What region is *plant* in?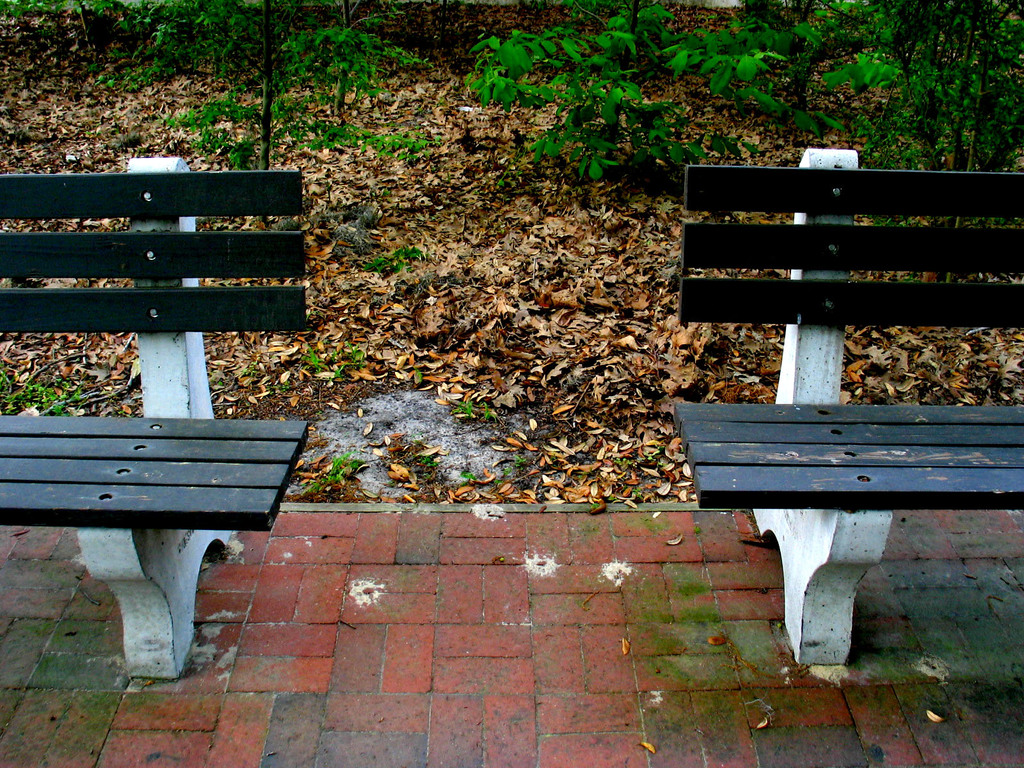
362:246:430:280.
